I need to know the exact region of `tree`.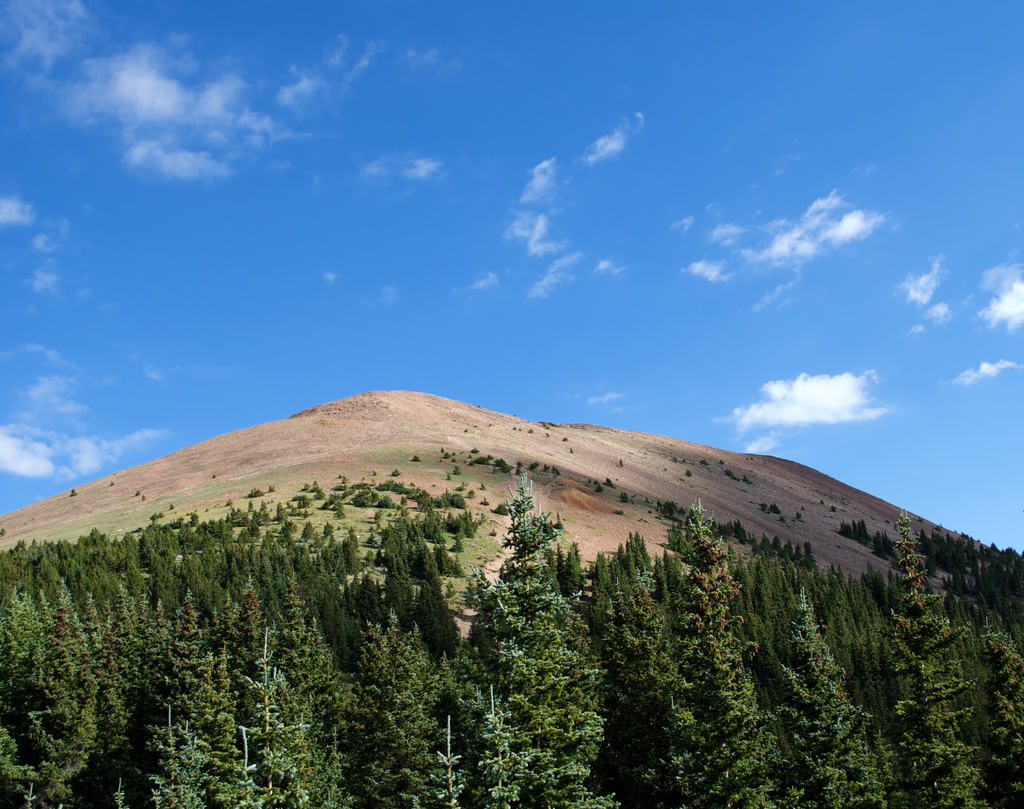
Region: Rect(241, 527, 248, 544).
